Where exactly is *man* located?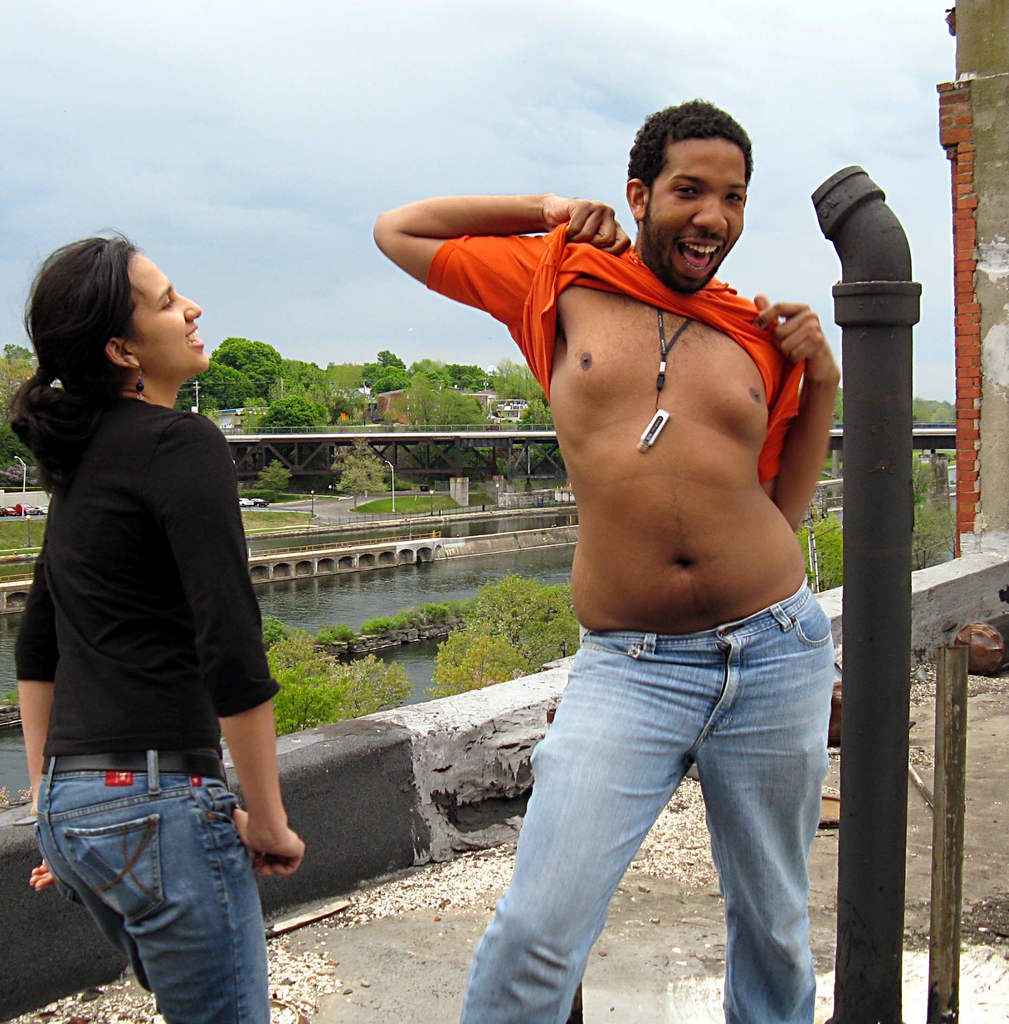
Its bounding box is 391:86:895:1014.
